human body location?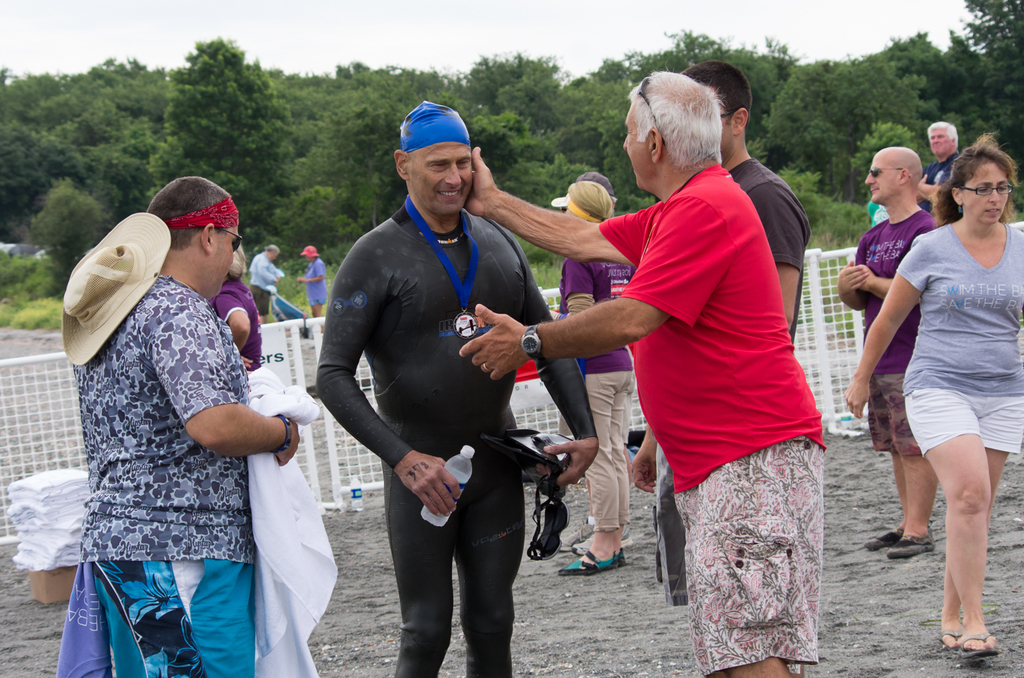
[x1=470, y1=161, x2=832, y2=677]
